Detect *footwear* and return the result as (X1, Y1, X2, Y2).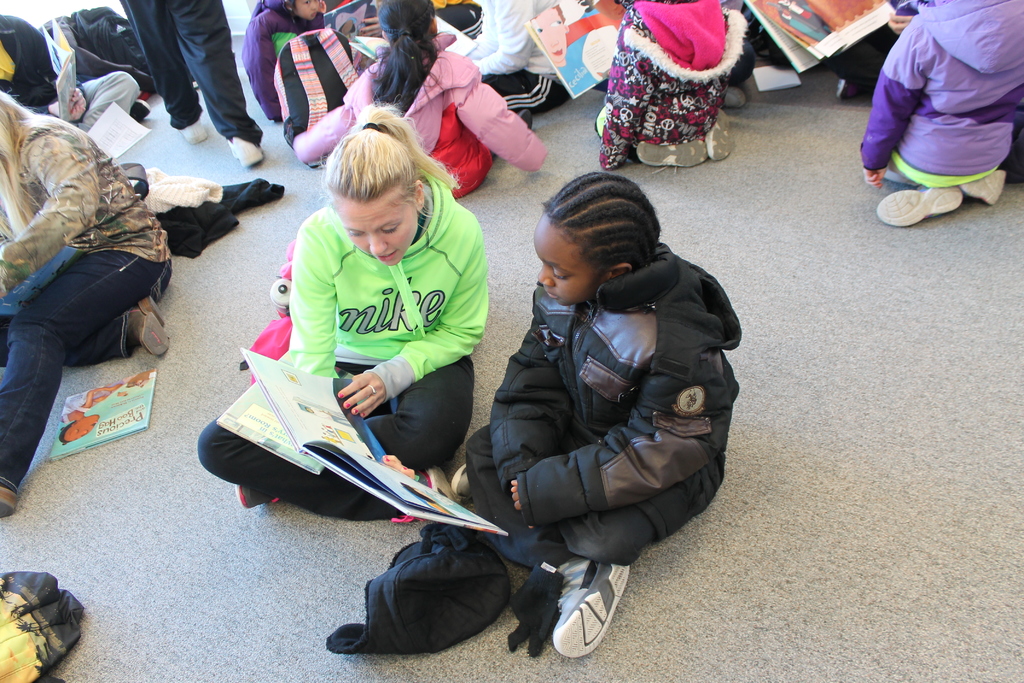
(632, 134, 707, 170).
